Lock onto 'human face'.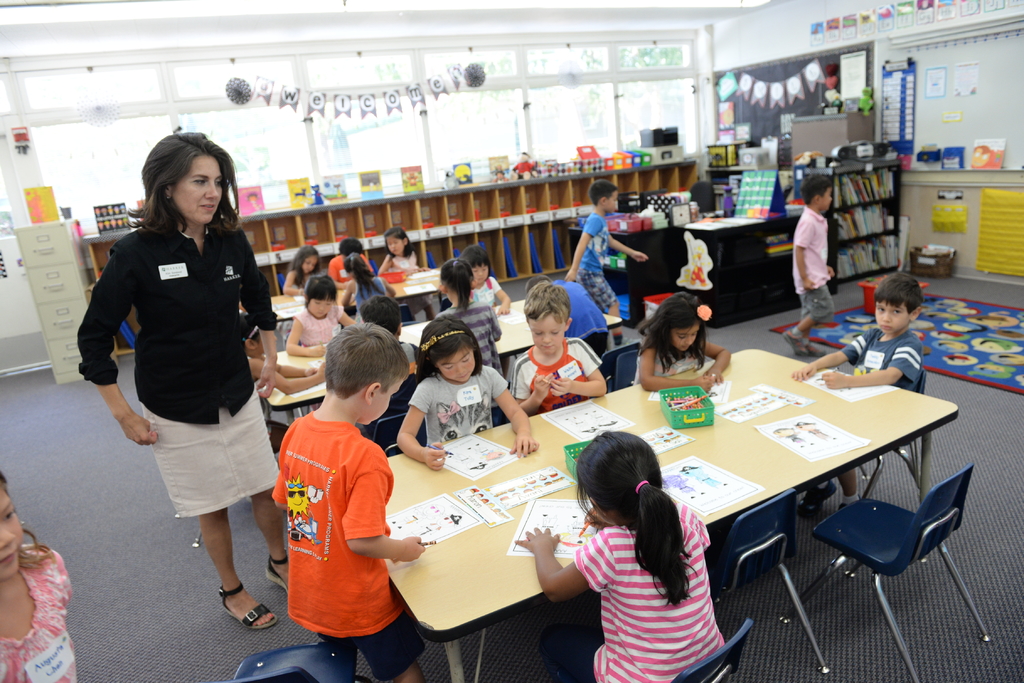
Locked: 470,262,489,284.
